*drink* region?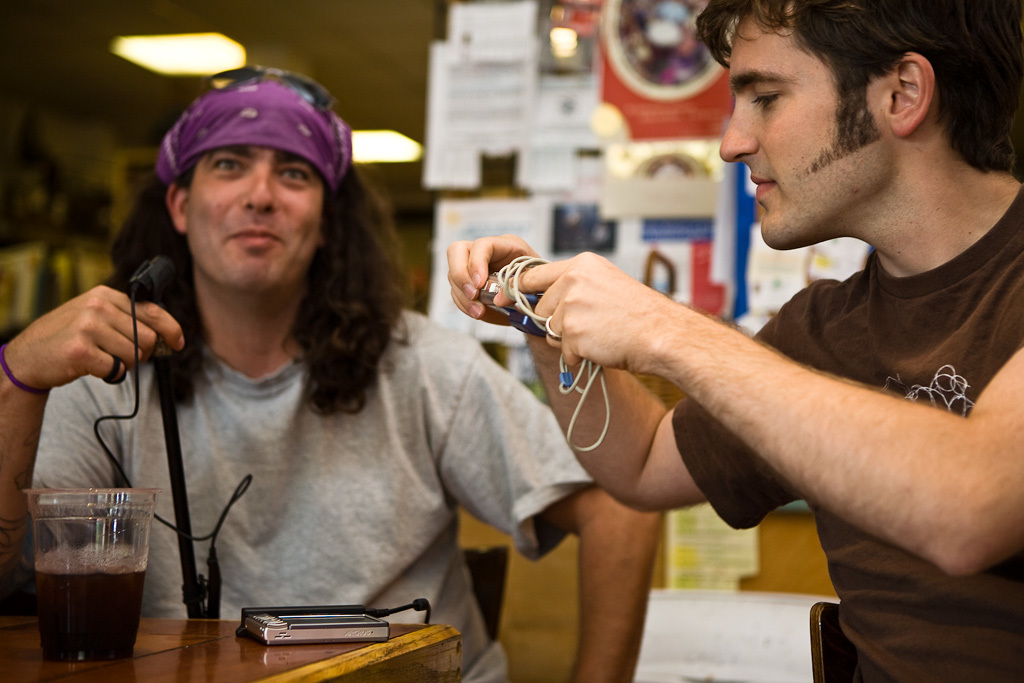
(22, 478, 145, 672)
